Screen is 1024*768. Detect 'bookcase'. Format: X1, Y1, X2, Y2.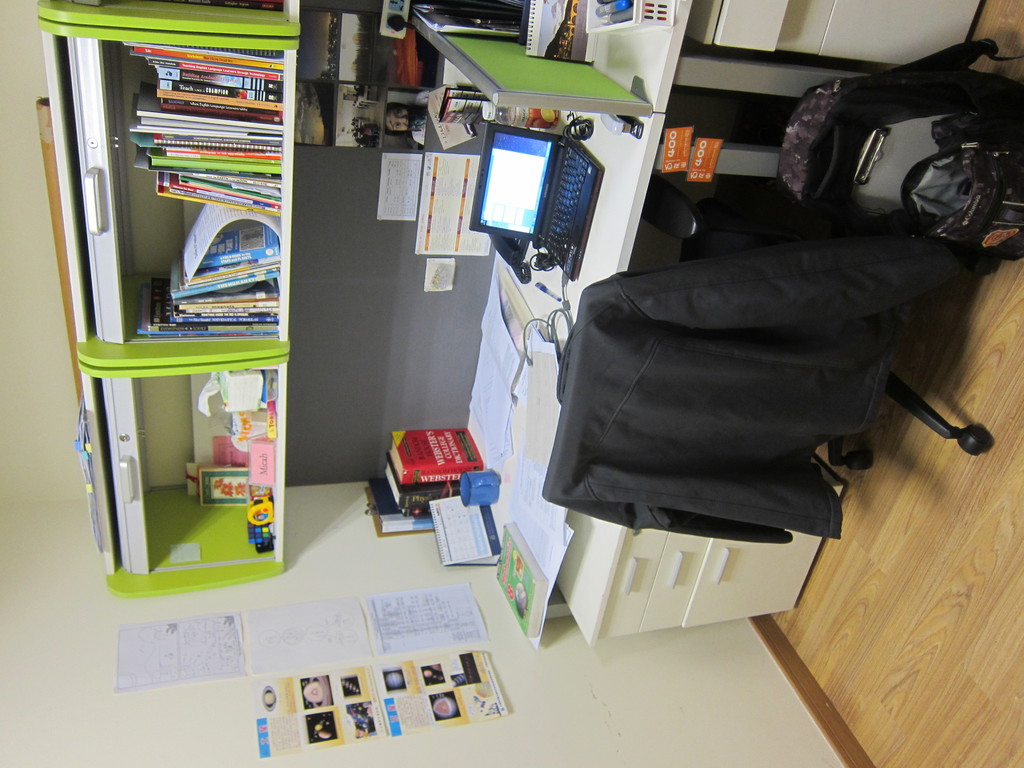
34, 0, 301, 596.
